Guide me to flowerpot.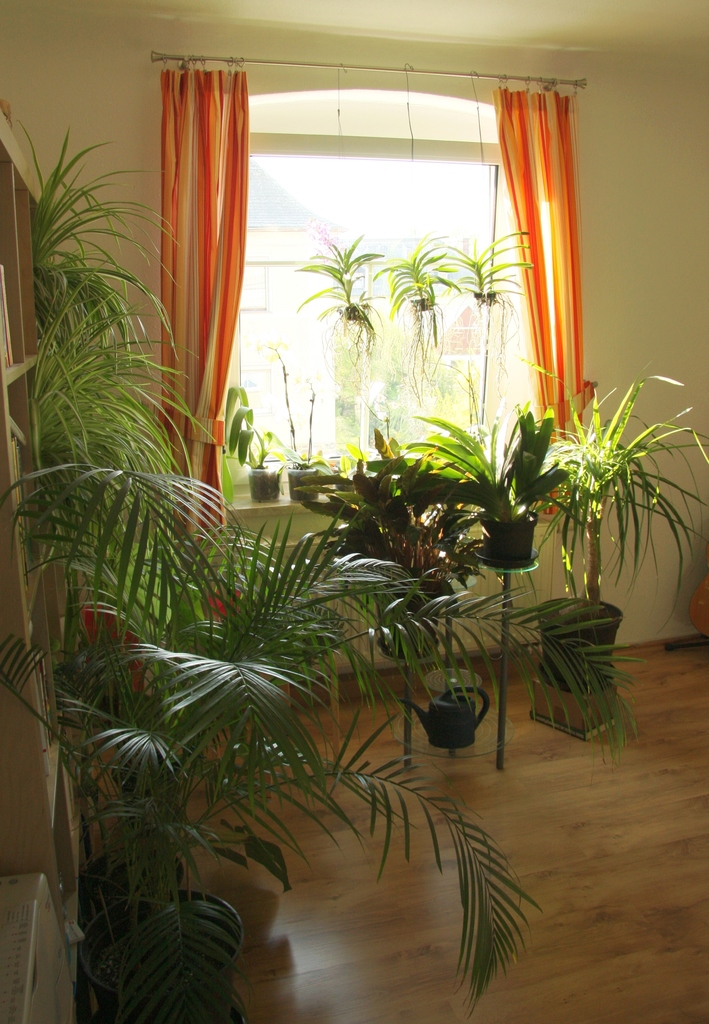
Guidance: (left=77, top=886, right=238, bottom=1023).
